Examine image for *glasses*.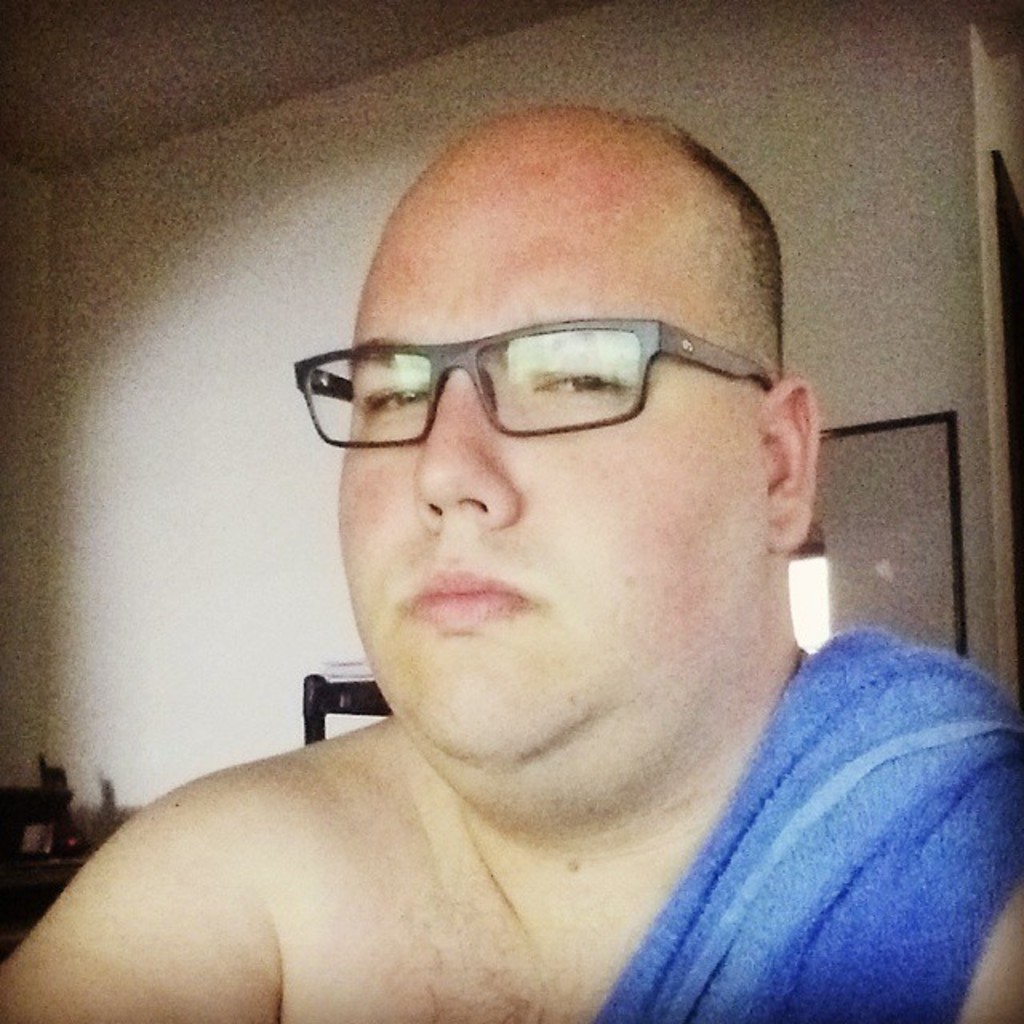
Examination result: <bbox>290, 315, 774, 437</bbox>.
